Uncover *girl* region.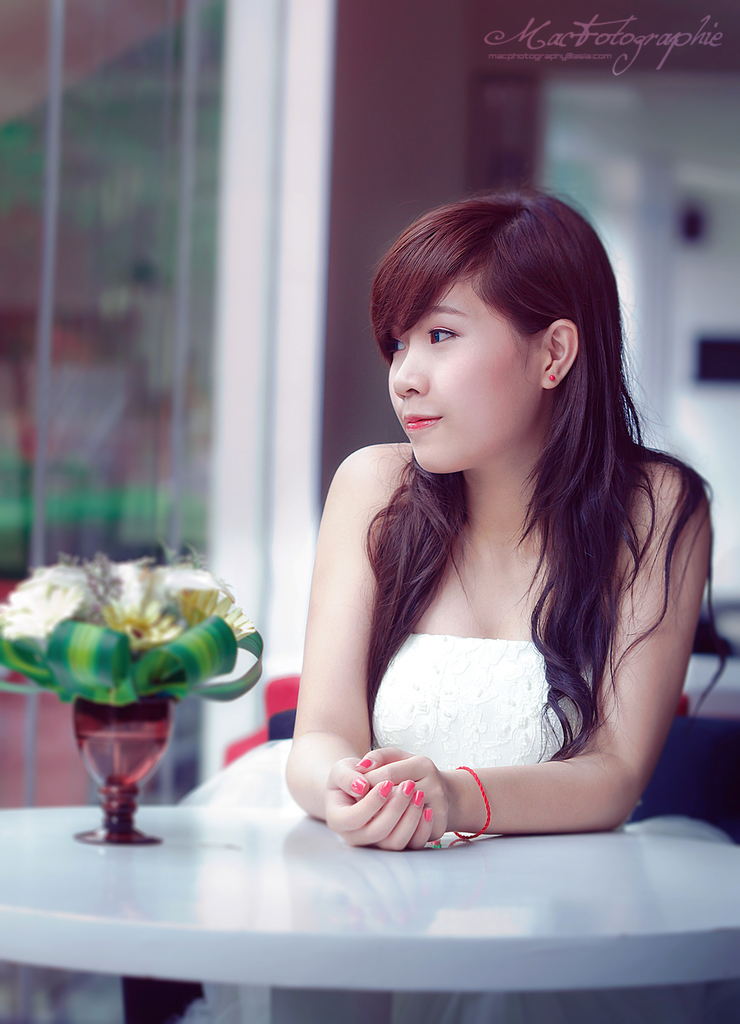
Uncovered: box=[171, 181, 728, 1023].
